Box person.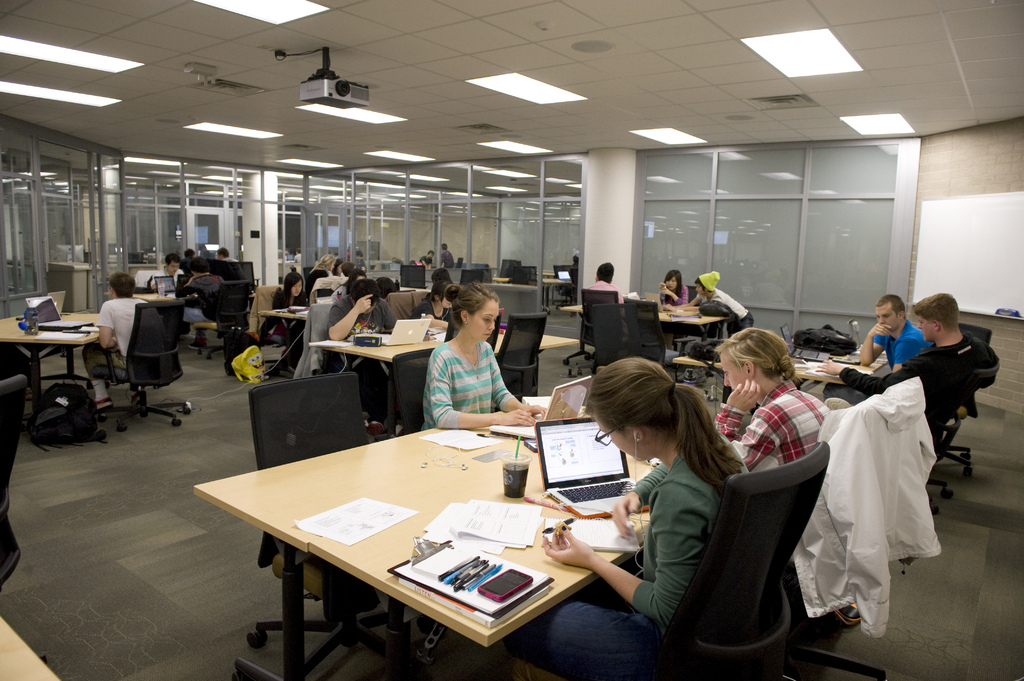
region(824, 295, 995, 413).
